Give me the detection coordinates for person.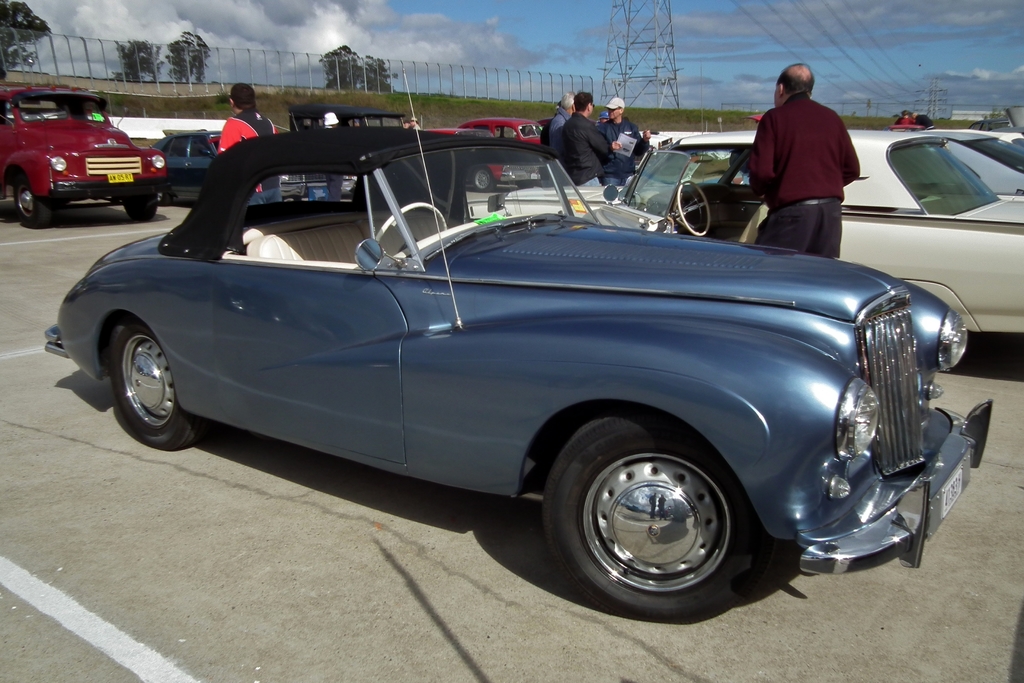
<bbox>549, 91, 577, 161</bbox>.
